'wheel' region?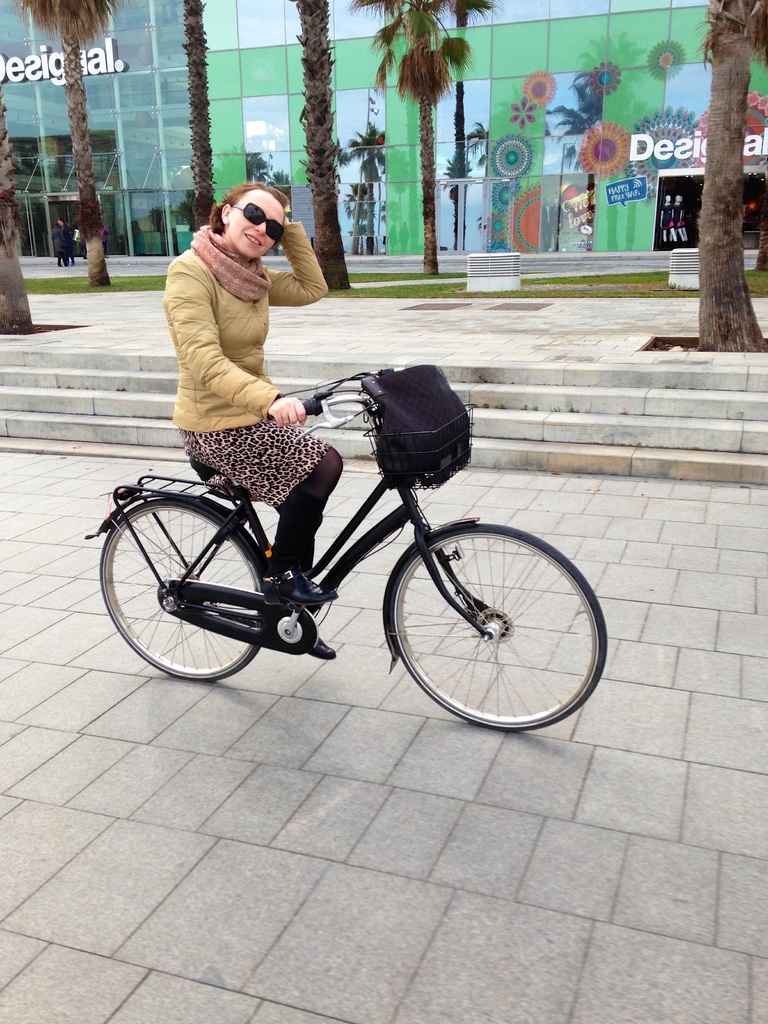
{"left": 392, "top": 522, "right": 607, "bottom": 730}
